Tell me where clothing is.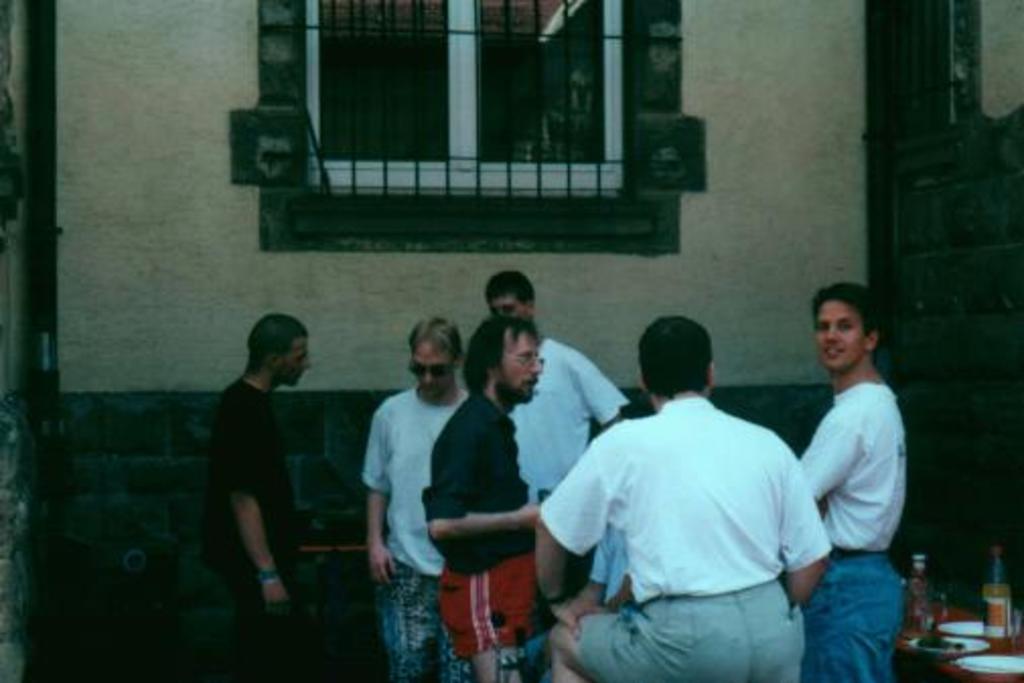
clothing is at bbox=[537, 397, 833, 681].
